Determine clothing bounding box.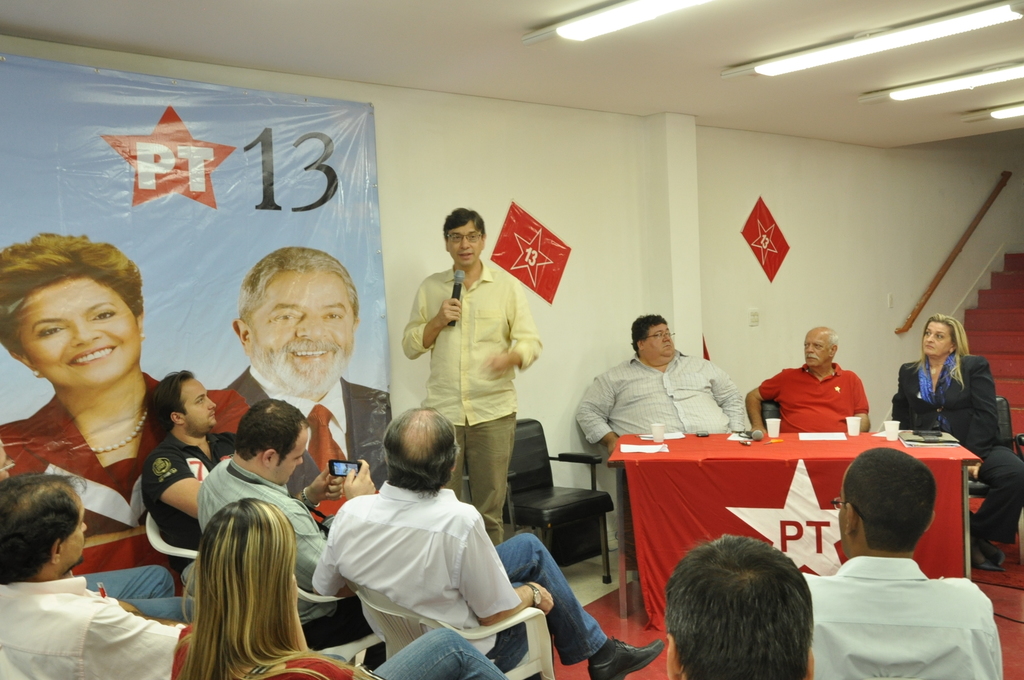
Determined: Rect(576, 355, 746, 460).
